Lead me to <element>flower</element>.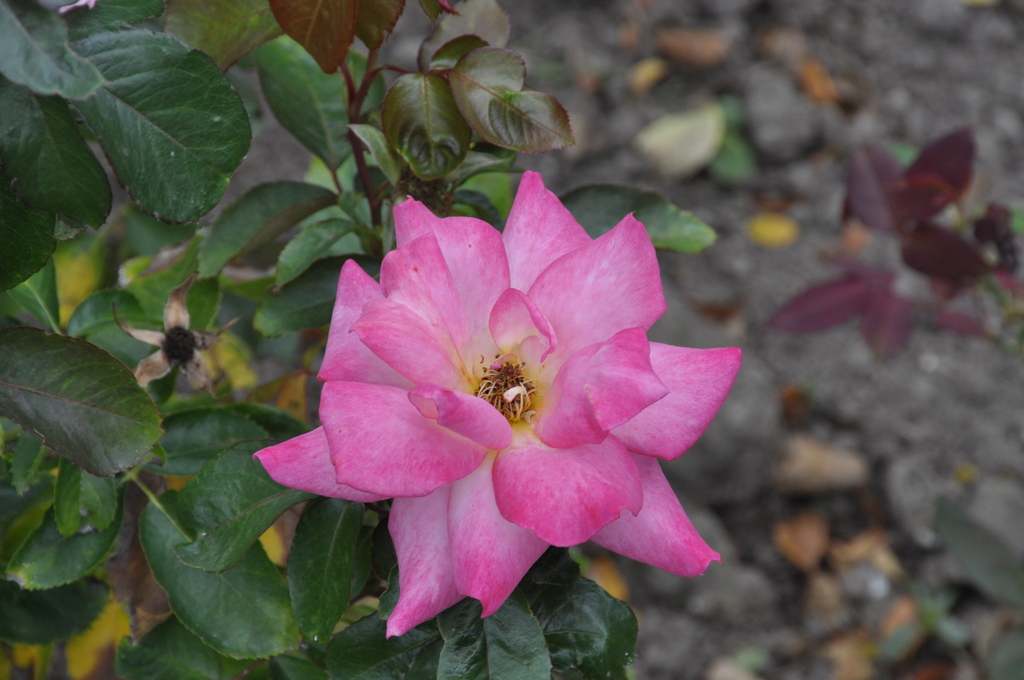
Lead to <box>273,204,724,588</box>.
